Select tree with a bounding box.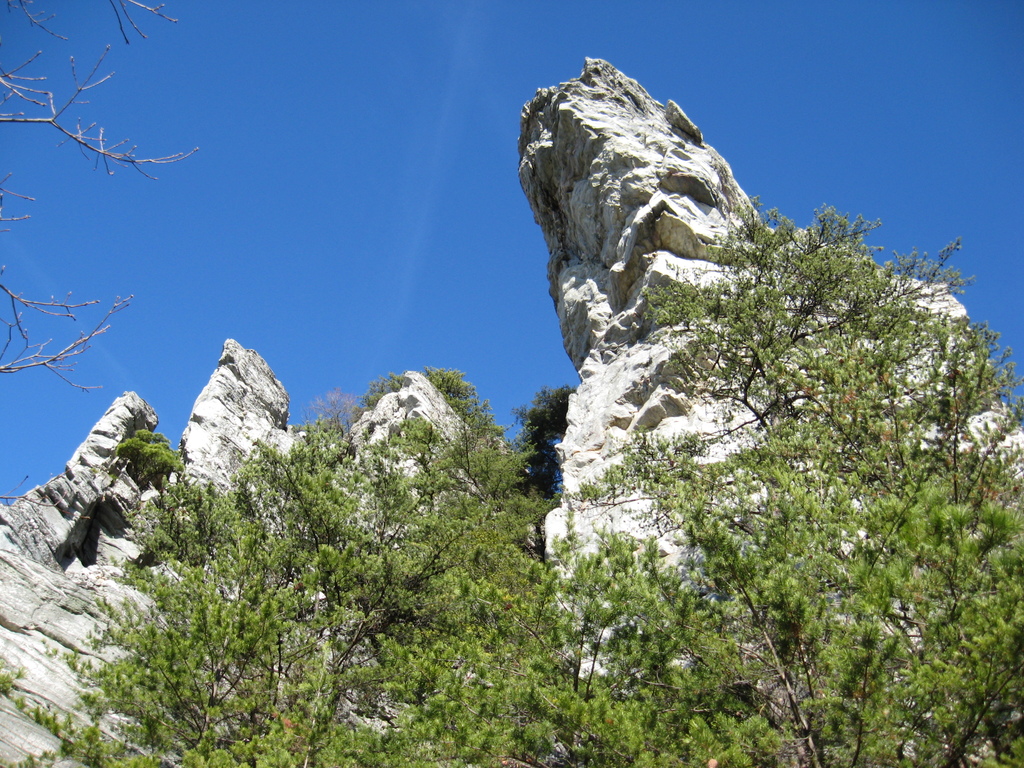
rect(0, 0, 207, 374).
